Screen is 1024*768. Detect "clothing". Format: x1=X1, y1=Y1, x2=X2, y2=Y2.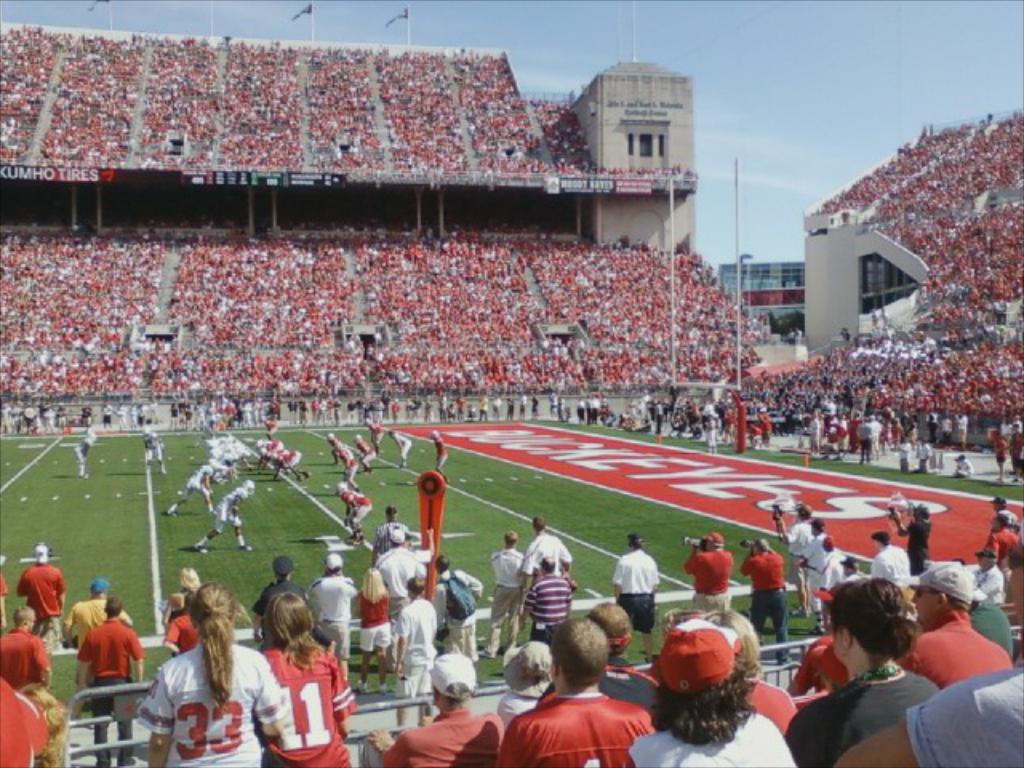
x1=520, y1=392, x2=528, y2=426.
